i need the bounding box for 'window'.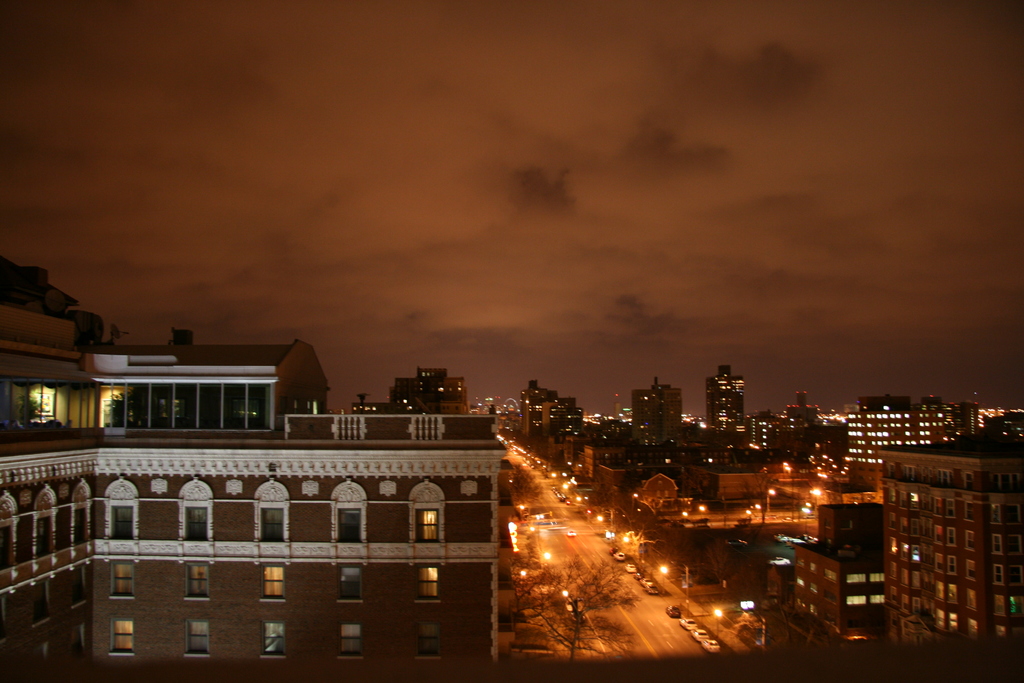
Here it is: l=109, t=618, r=132, b=655.
